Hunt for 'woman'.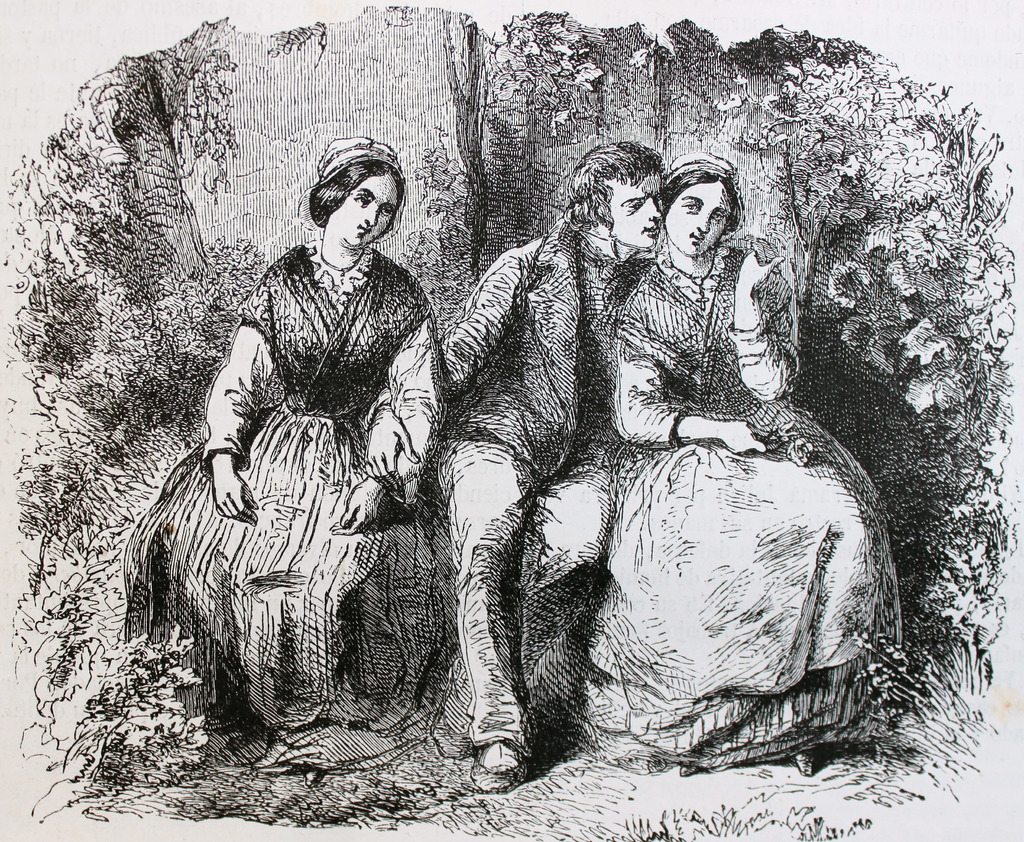
Hunted down at left=573, top=153, right=906, bottom=777.
